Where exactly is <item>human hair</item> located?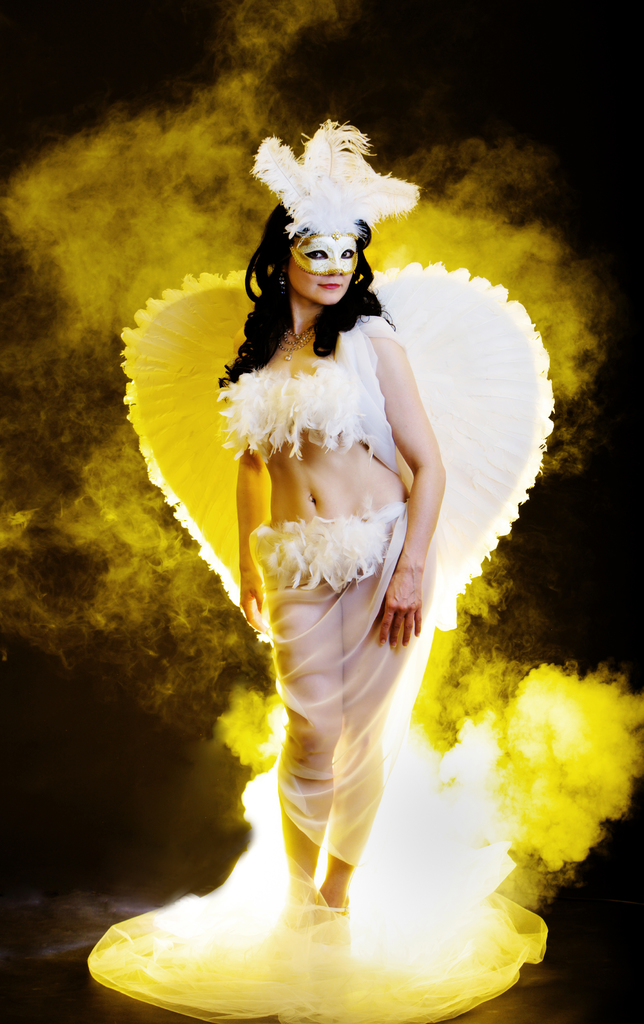
Its bounding box is 215:203:385:381.
